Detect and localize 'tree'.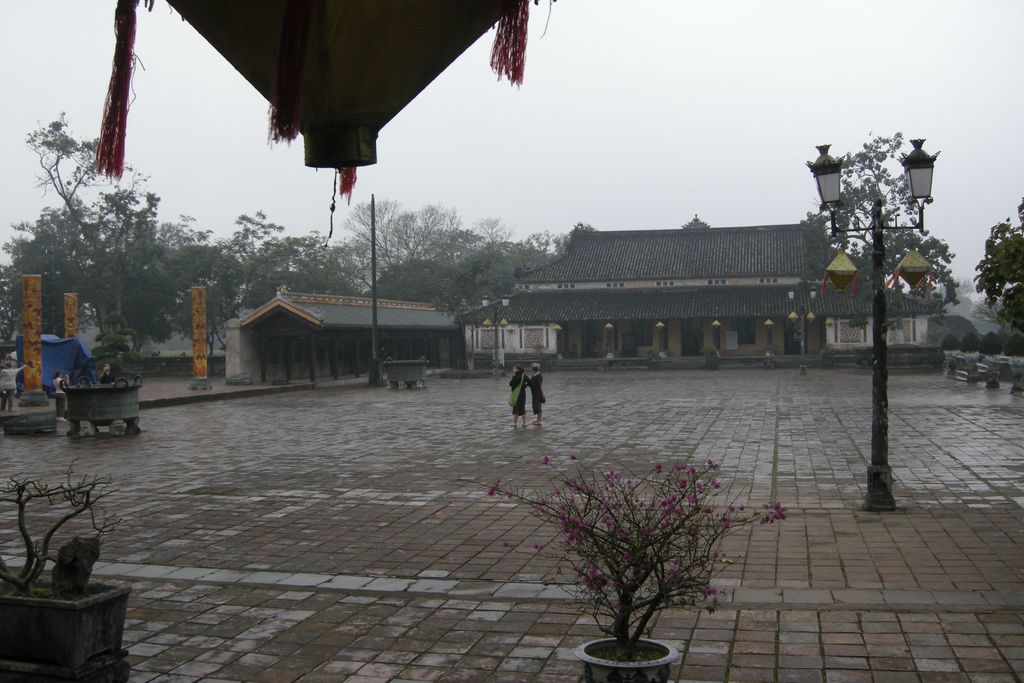
Localized at Rect(798, 133, 966, 370).
